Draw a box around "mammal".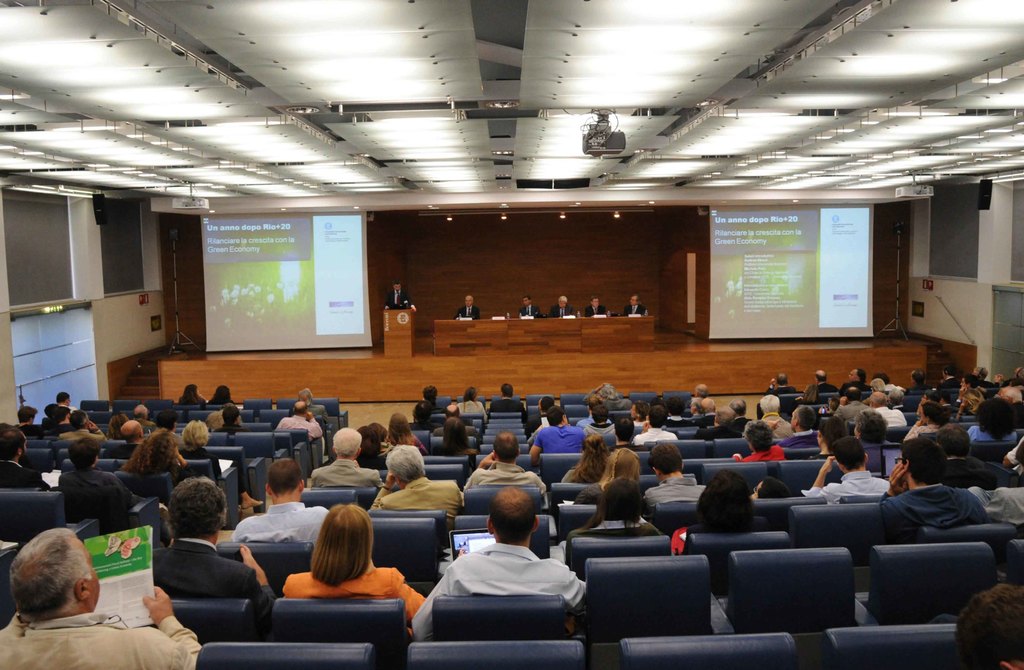
x1=624, y1=295, x2=646, y2=315.
